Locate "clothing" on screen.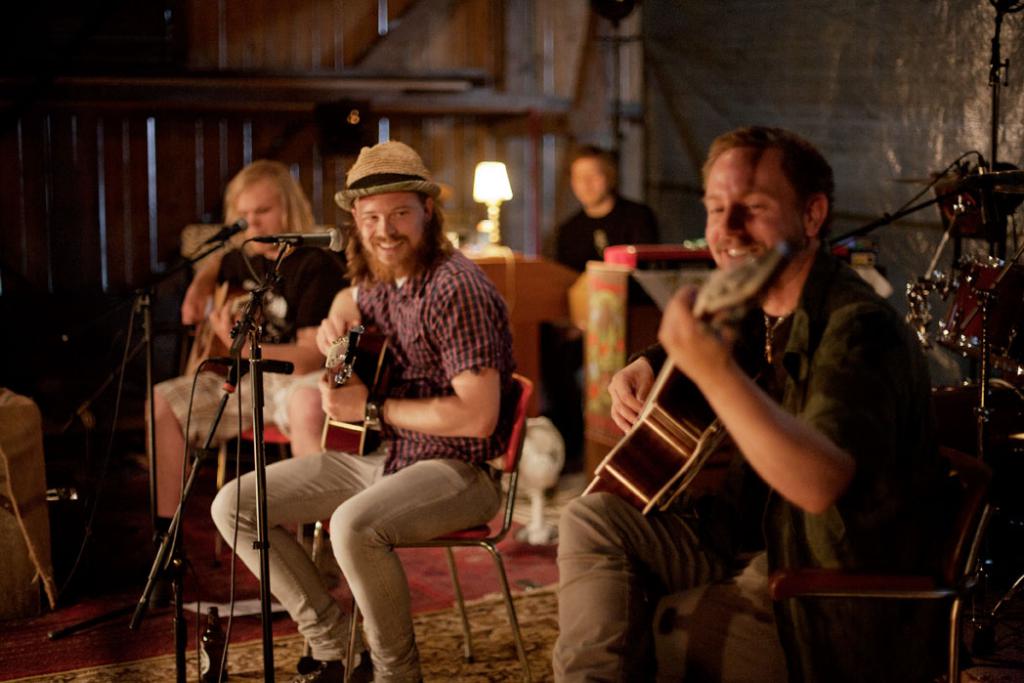
On screen at 148,235,345,450.
